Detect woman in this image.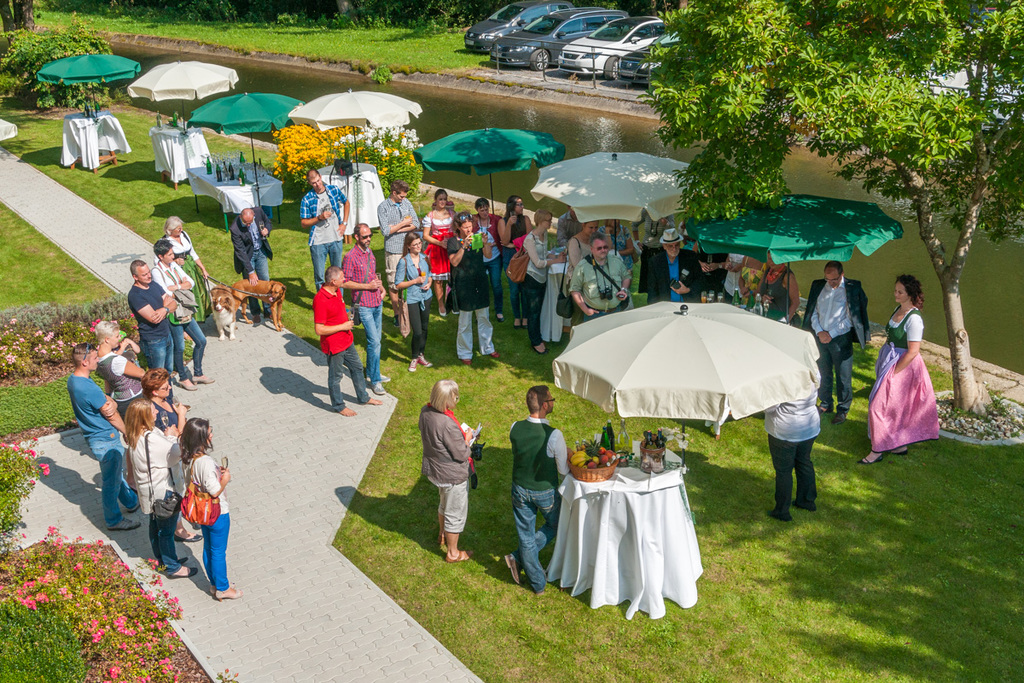
Detection: (567, 218, 603, 330).
